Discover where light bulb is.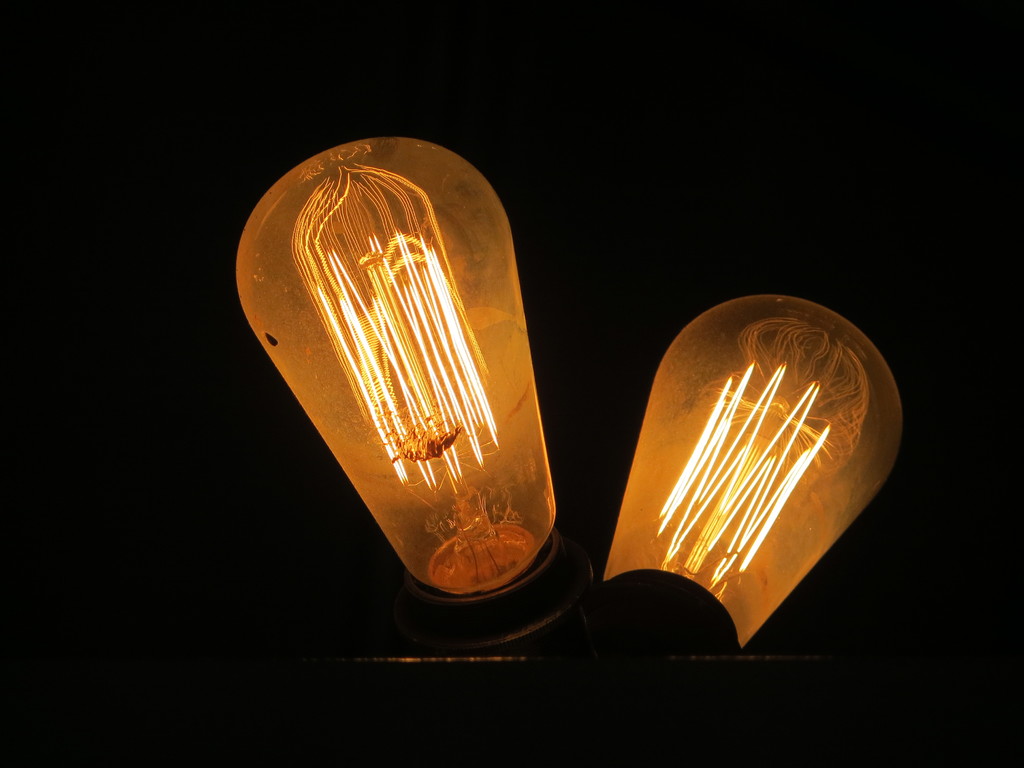
Discovered at {"left": 588, "top": 294, "right": 906, "bottom": 659}.
